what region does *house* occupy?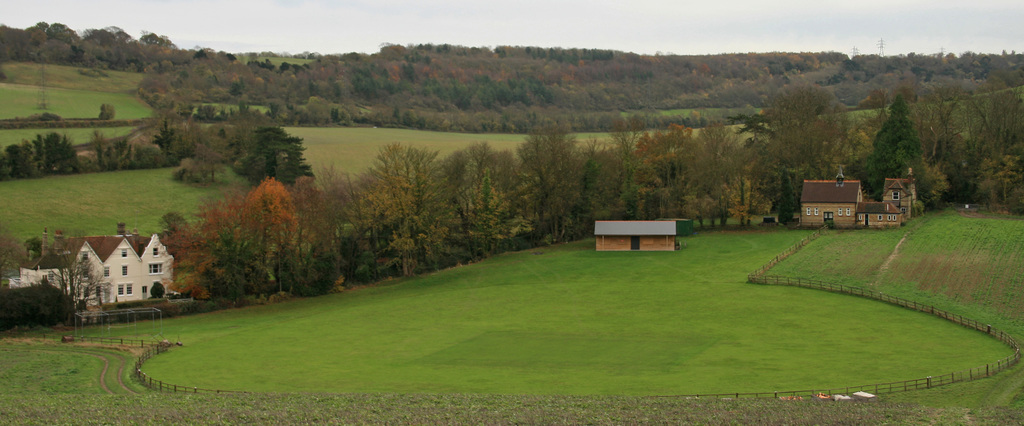
locate(890, 179, 920, 210).
